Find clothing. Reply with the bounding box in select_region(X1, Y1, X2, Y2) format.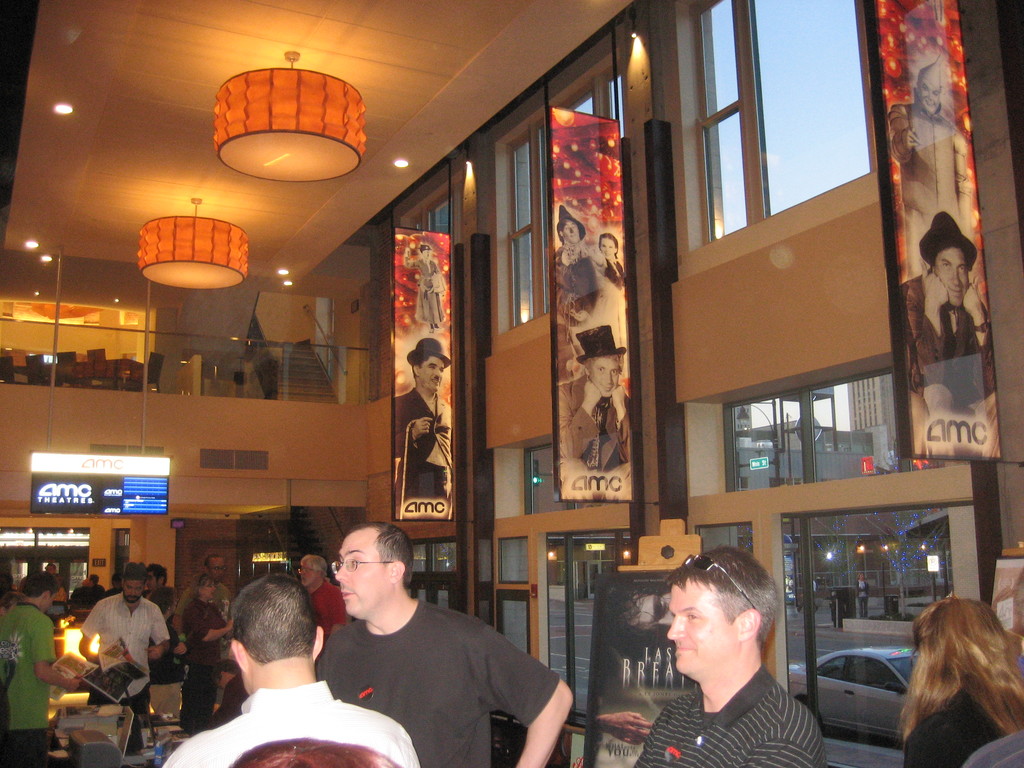
select_region(298, 584, 574, 759).
